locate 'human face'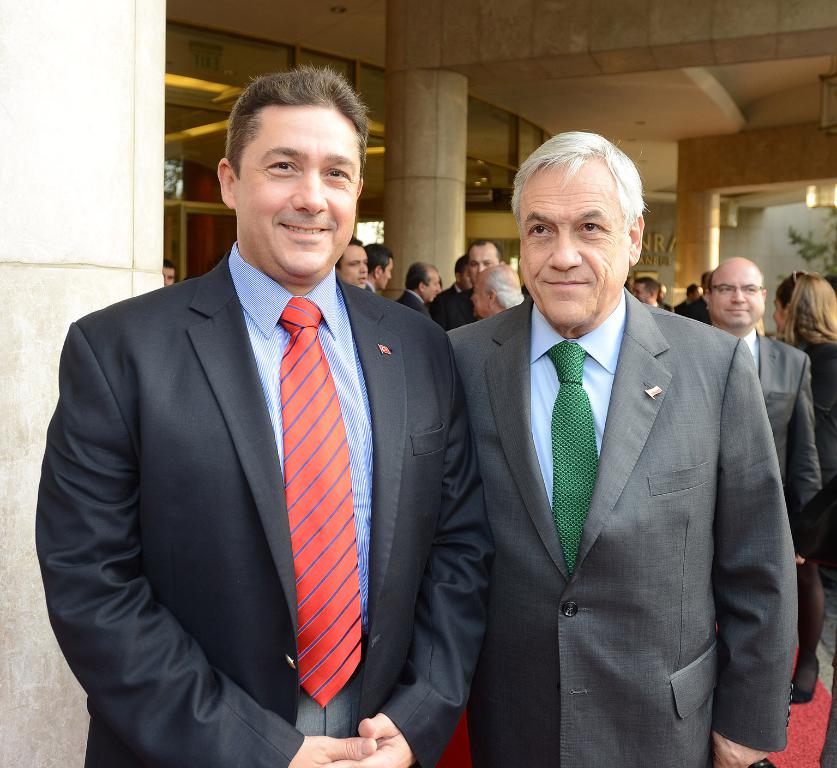
box=[520, 159, 628, 325]
